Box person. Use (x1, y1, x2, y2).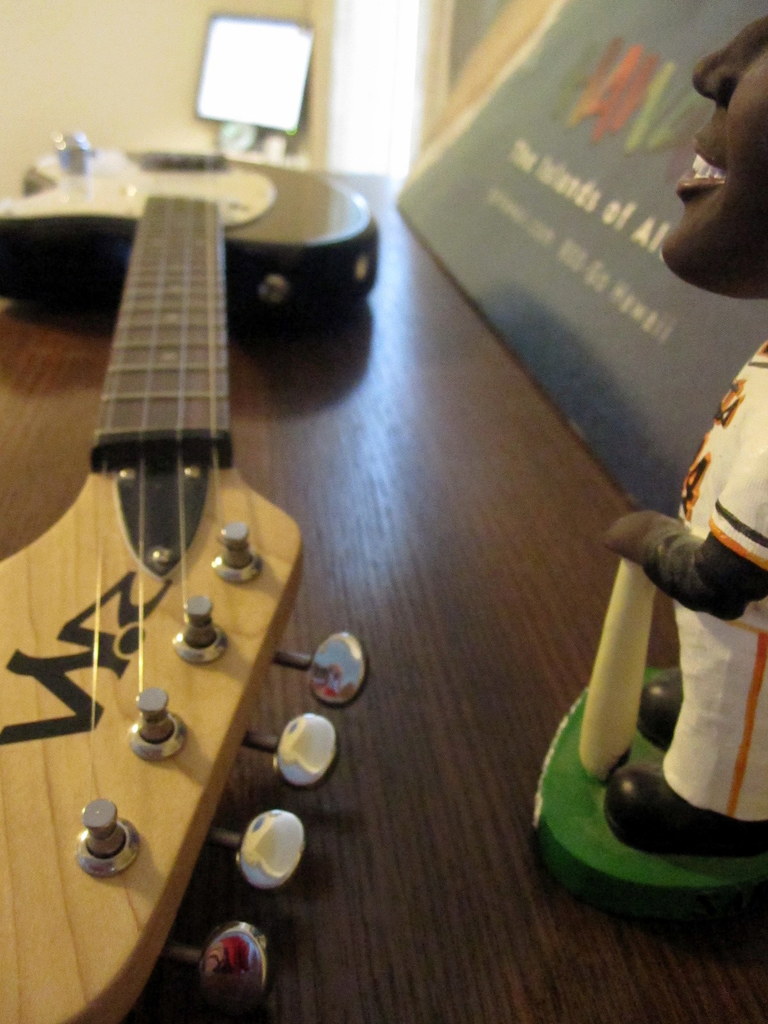
(584, 11, 767, 862).
